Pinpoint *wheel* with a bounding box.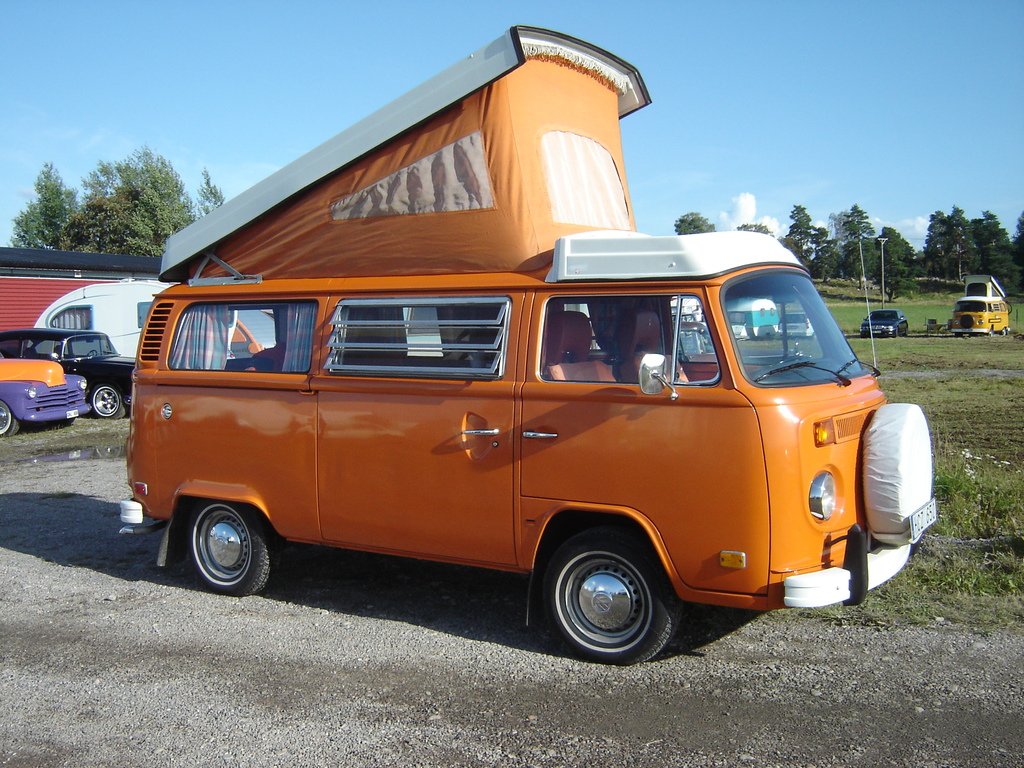
{"left": 89, "top": 383, "right": 123, "bottom": 417}.
